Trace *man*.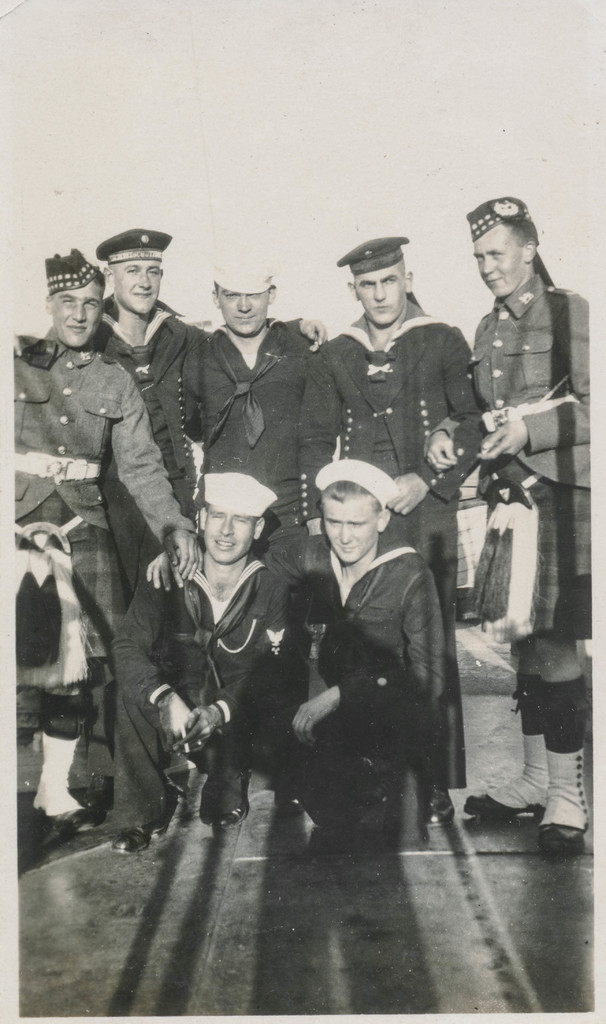
Traced to BBox(305, 221, 482, 826).
